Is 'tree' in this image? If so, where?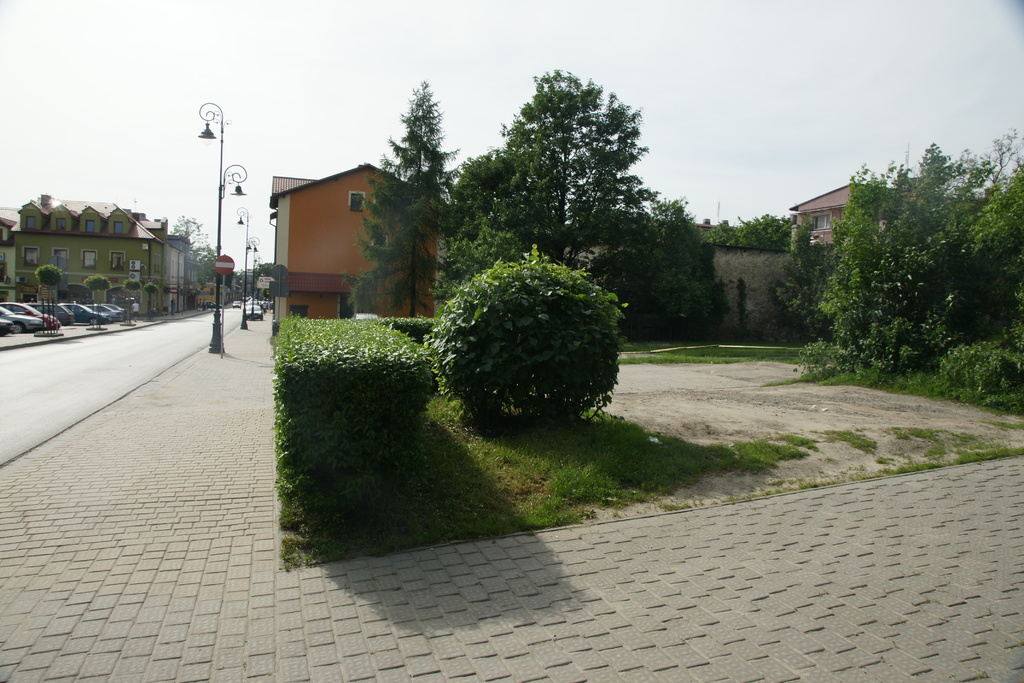
Yes, at 168,211,216,283.
